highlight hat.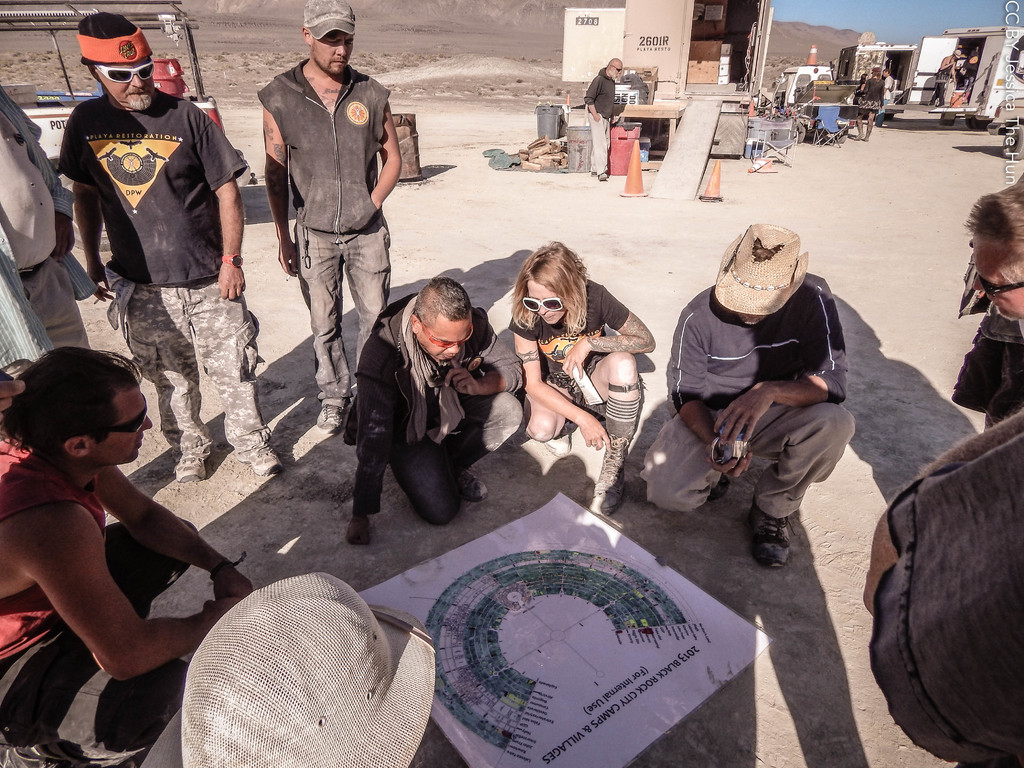
Highlighted region: <region>303, 0, 356, 41</region>.
